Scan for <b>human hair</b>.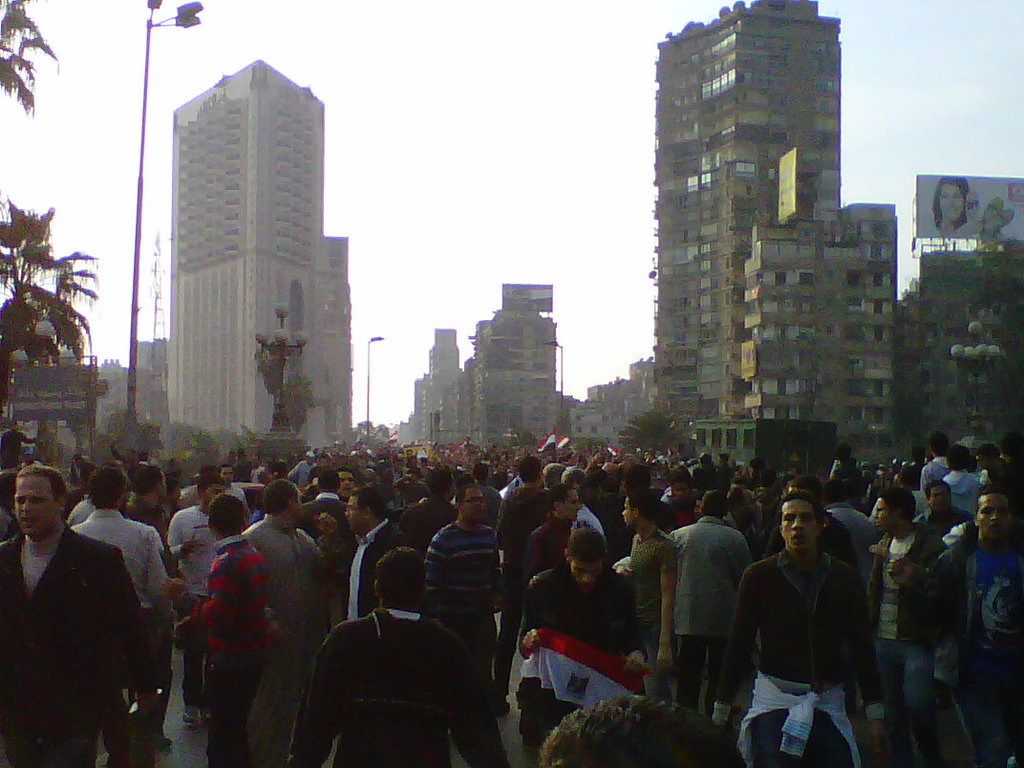
Scan result: [774,489,825,526].
